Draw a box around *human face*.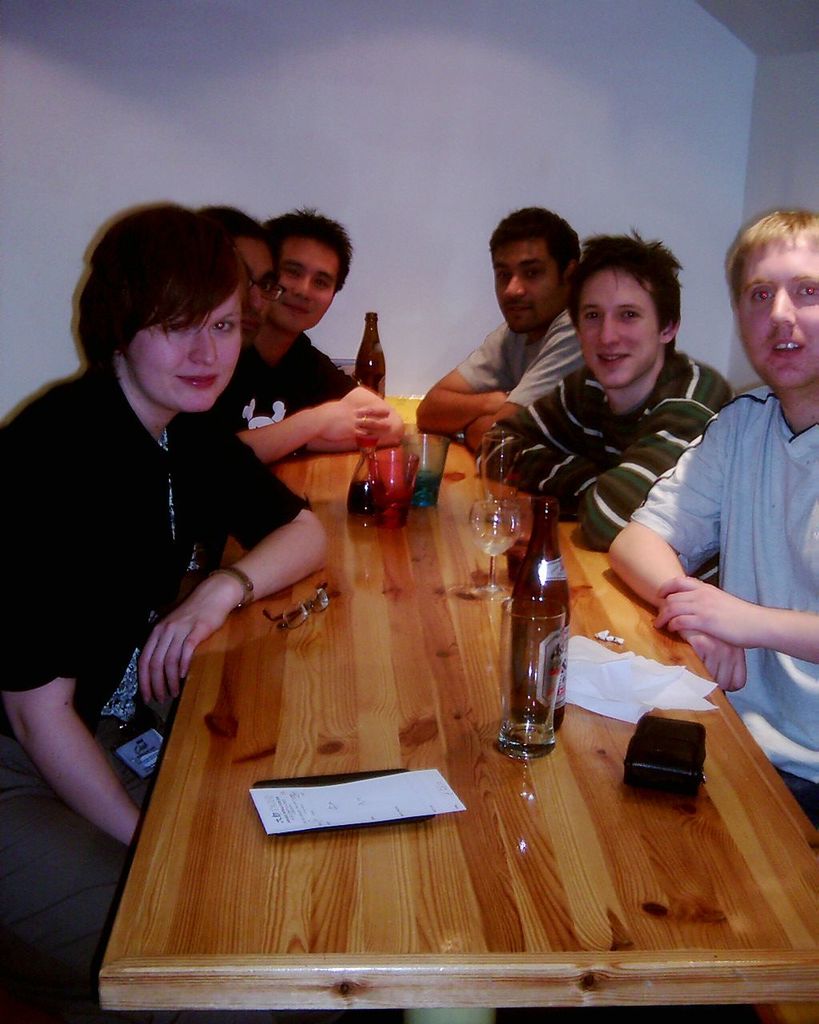
detection(488, 241, 565, 330).
